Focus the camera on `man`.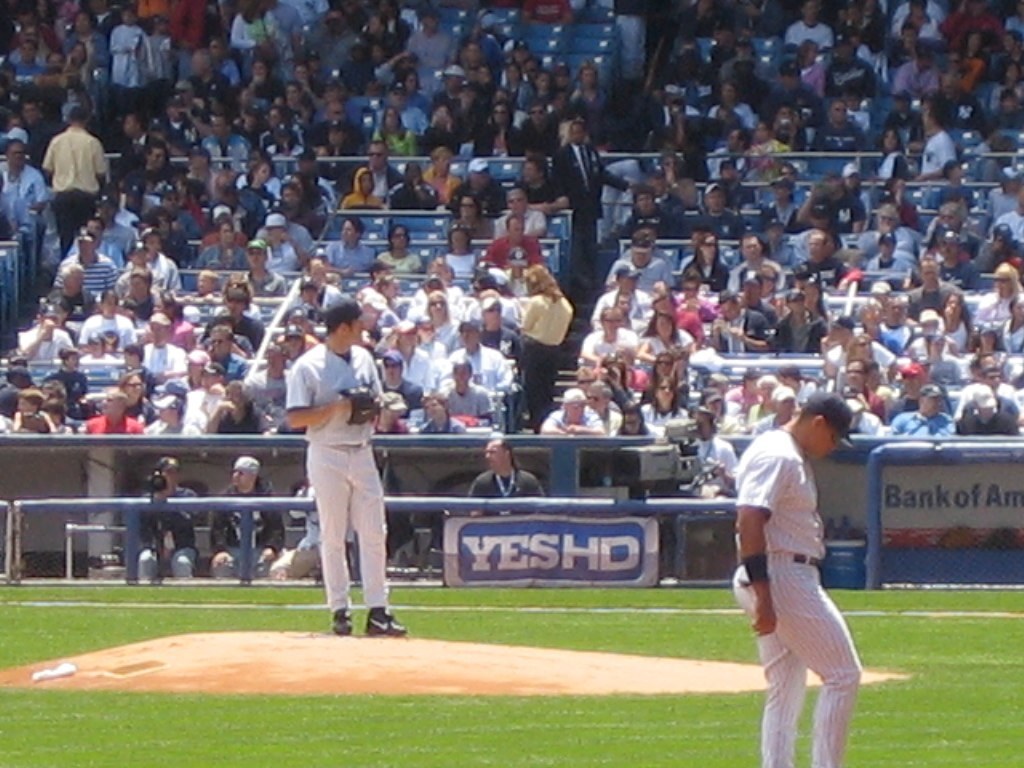
Focus region: region(299, 99, 363, 160).
